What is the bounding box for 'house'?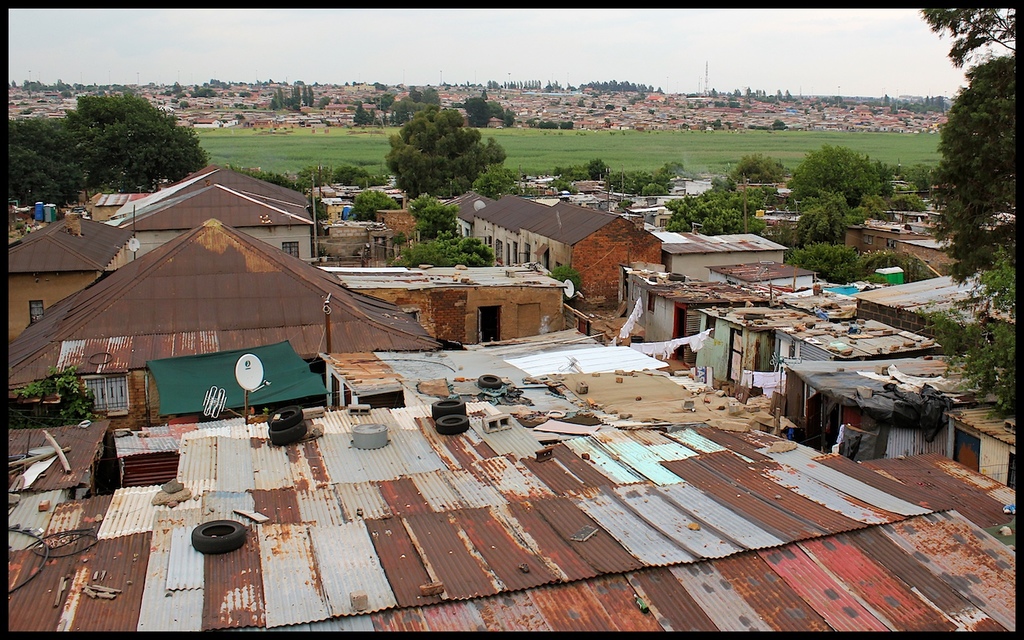
<bbox>218, 79, 261, 97</bbox>.
